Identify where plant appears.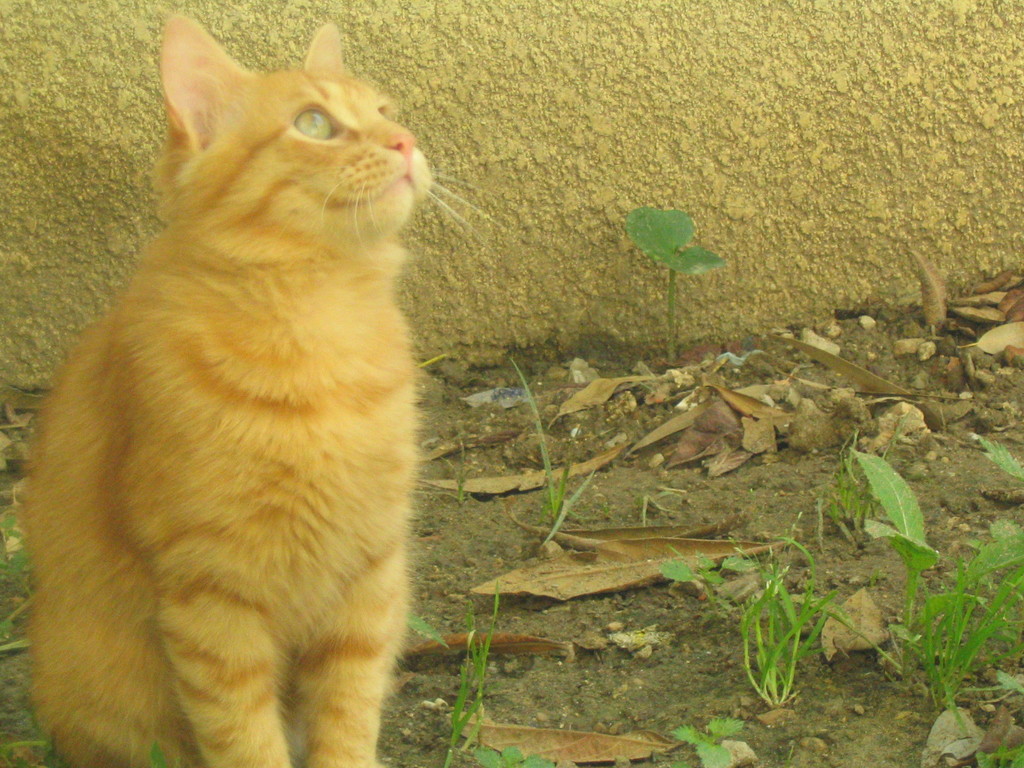
Appears at [441,440,469,512].
